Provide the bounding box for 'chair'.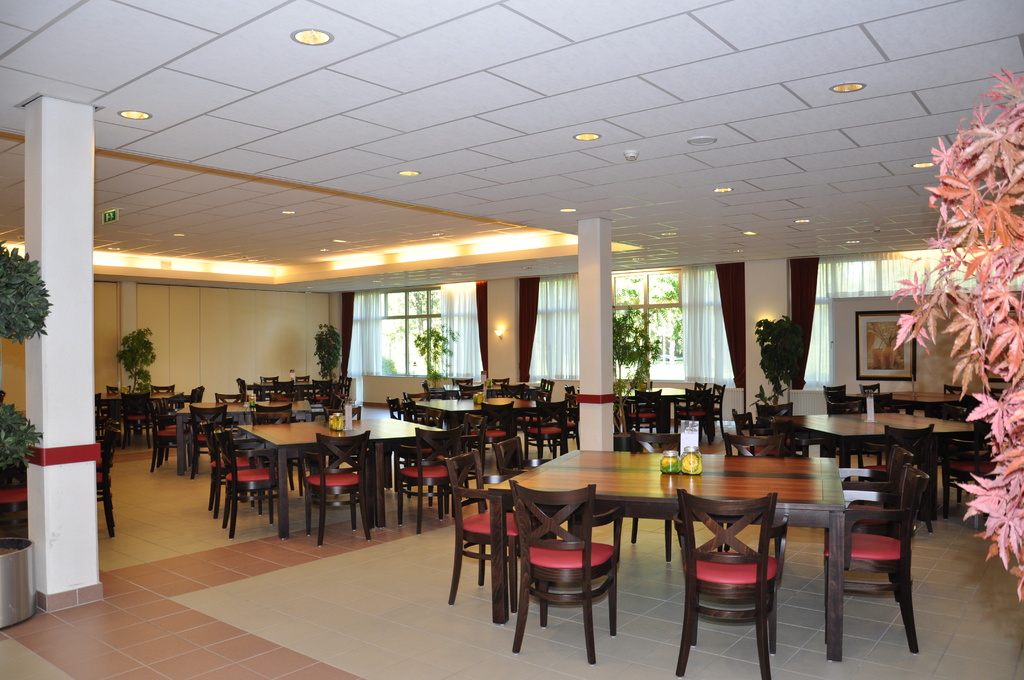
pyautogui.locateOnScreen(541, 376, 554, 403).
